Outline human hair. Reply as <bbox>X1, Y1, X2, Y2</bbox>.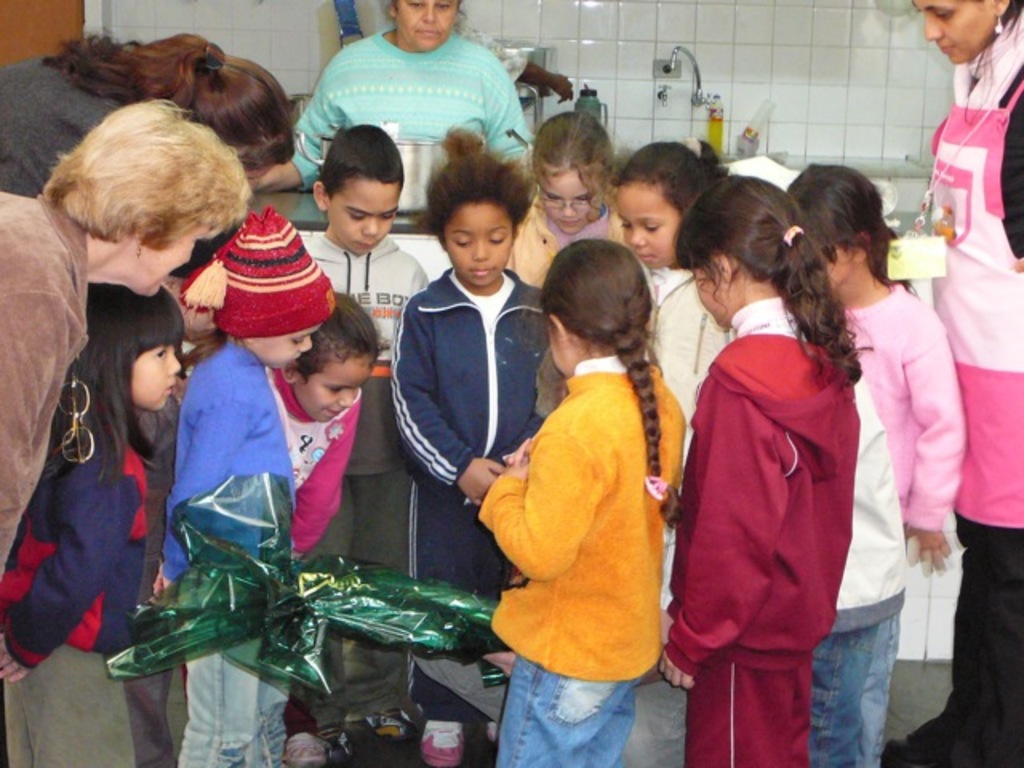
<bbox>792, 165, 912, 294</bbox>.
